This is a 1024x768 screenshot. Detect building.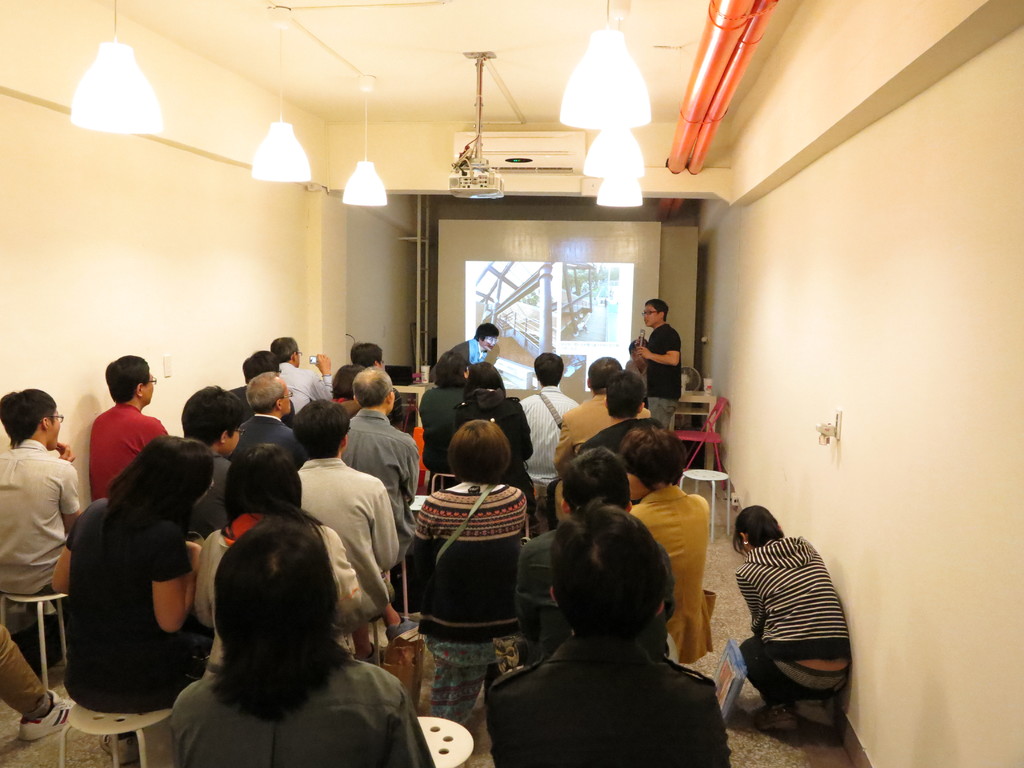
{"x1": 0, "y1": 0, "x2": 1023, "y2": 767}.
